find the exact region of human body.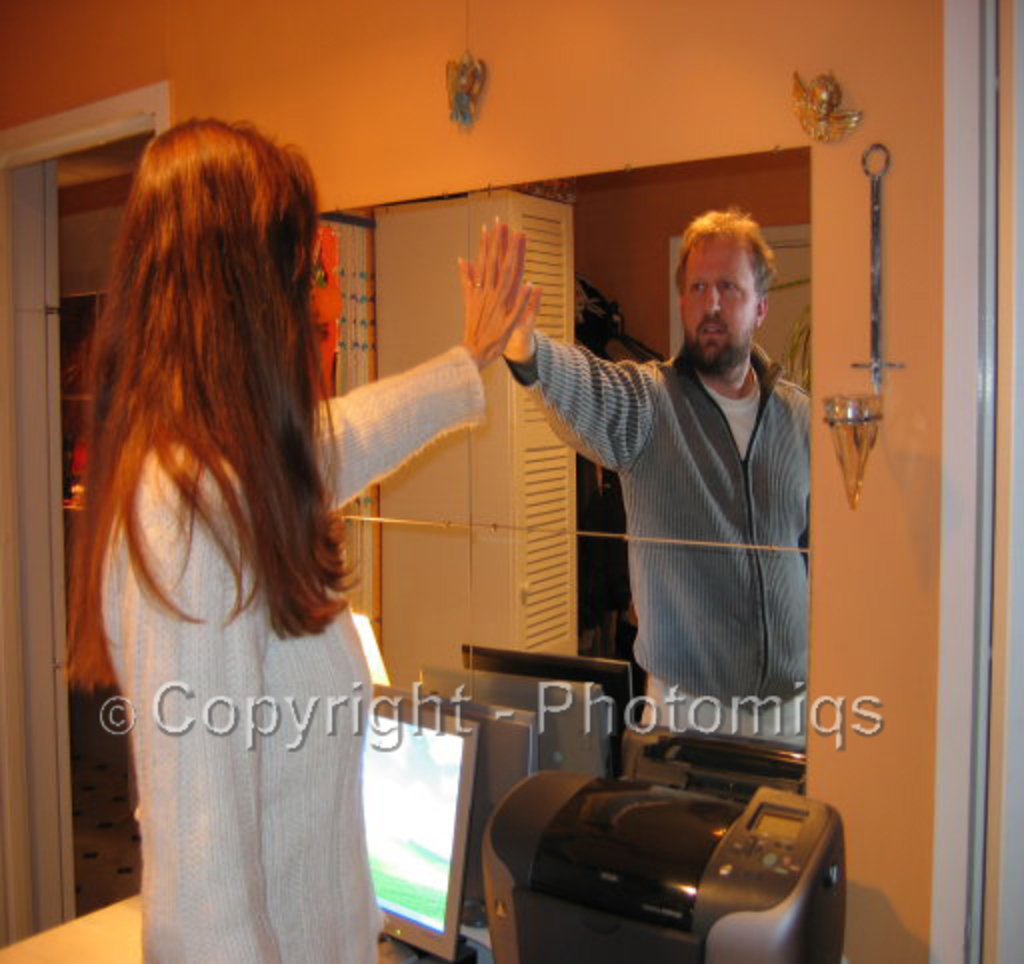
Exact region: locate(510, 350, 814, 732).
